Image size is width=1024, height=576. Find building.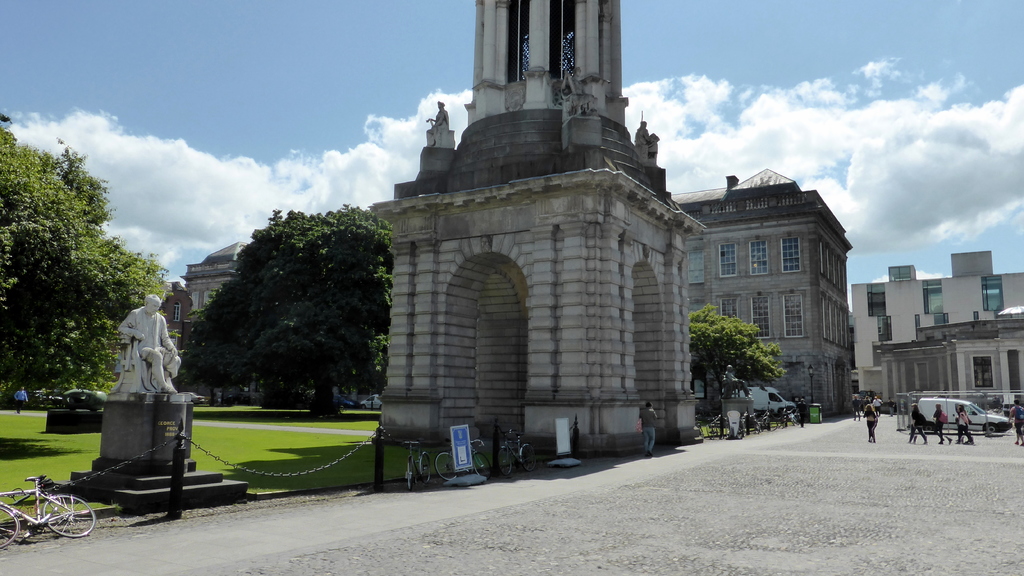
671:167:855:411.
